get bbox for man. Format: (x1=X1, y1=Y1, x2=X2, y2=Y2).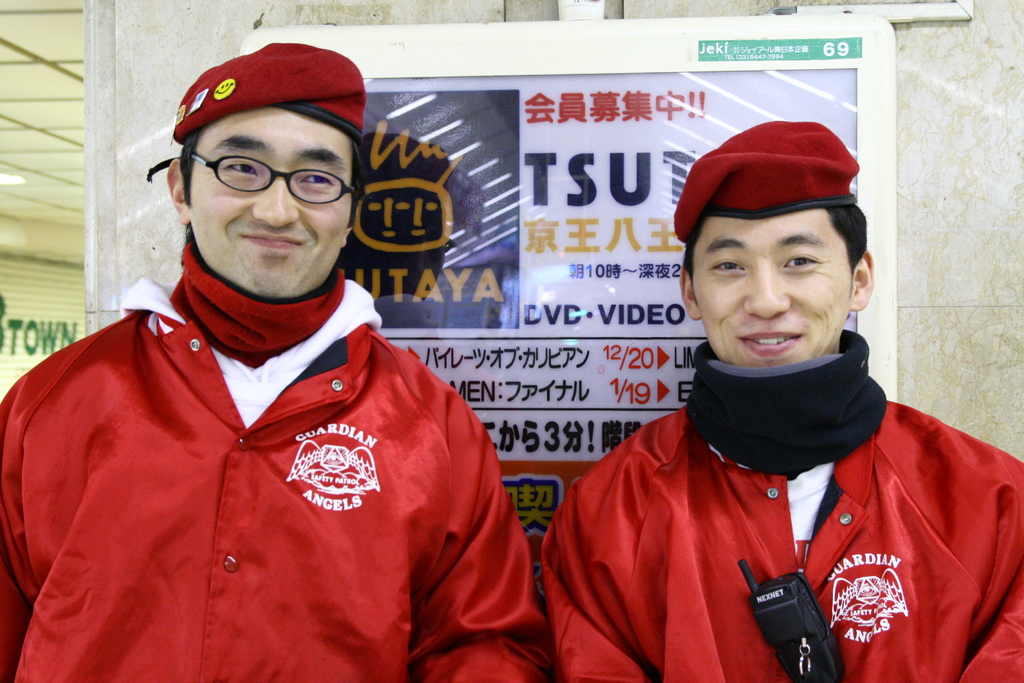
(x1=22, y1=17, x2=593, y2=677).
